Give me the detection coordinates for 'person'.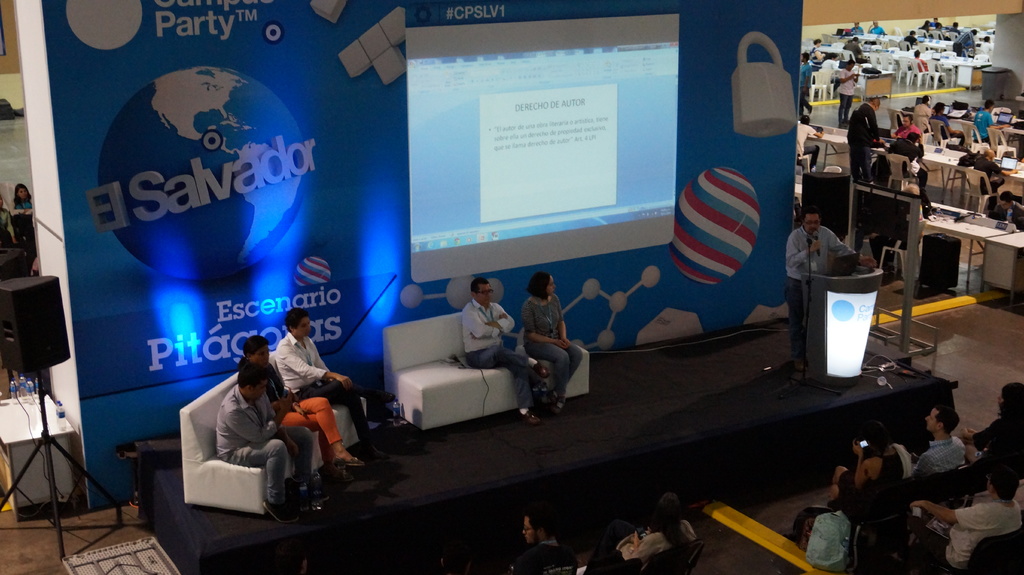
BBox(904, 29, 915, 49).
